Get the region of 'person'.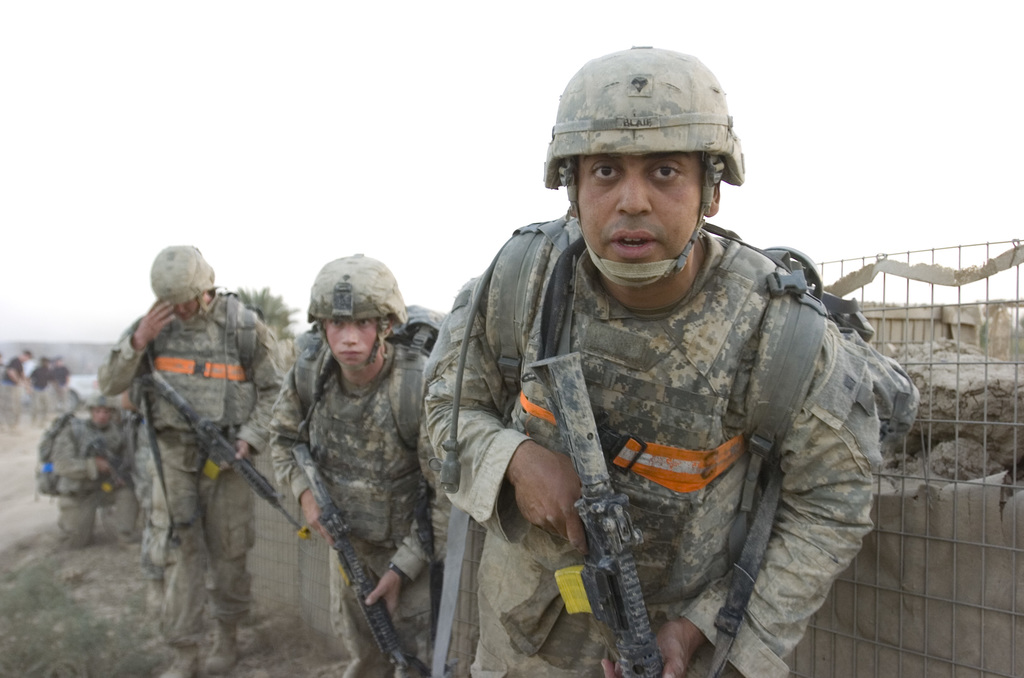
<bbox>105, 248, 280, 677</bbox>.
